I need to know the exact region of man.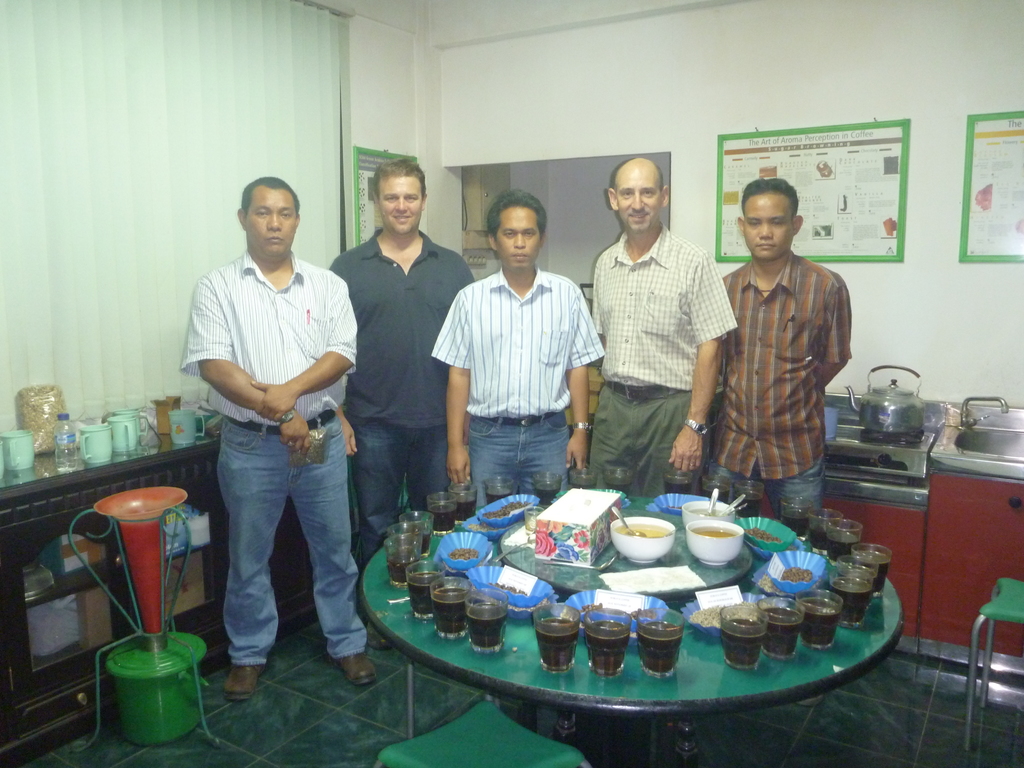
Region: 700, 177, 851, 516.
